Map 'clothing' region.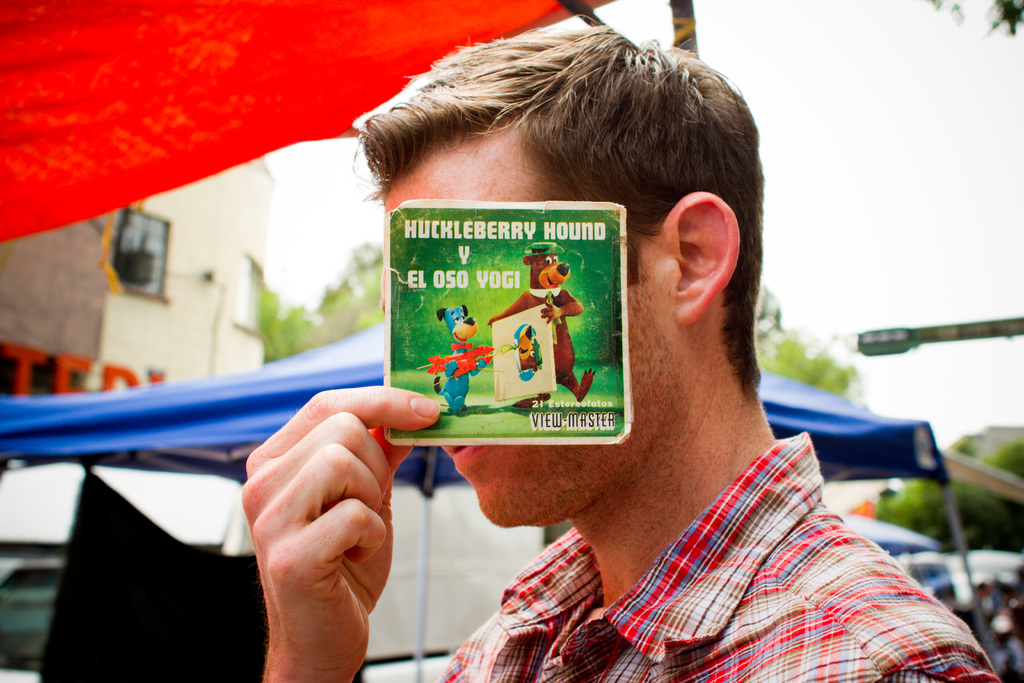
Mapped to [441,416,996,682].
